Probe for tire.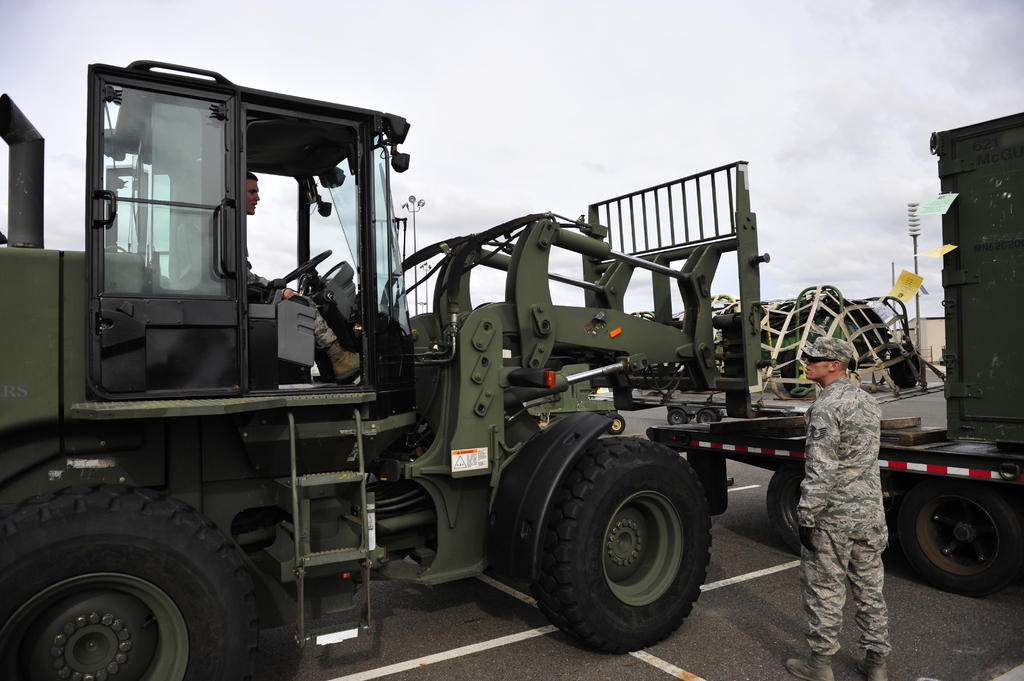
Probe result: 762, 466, 803, 554.
